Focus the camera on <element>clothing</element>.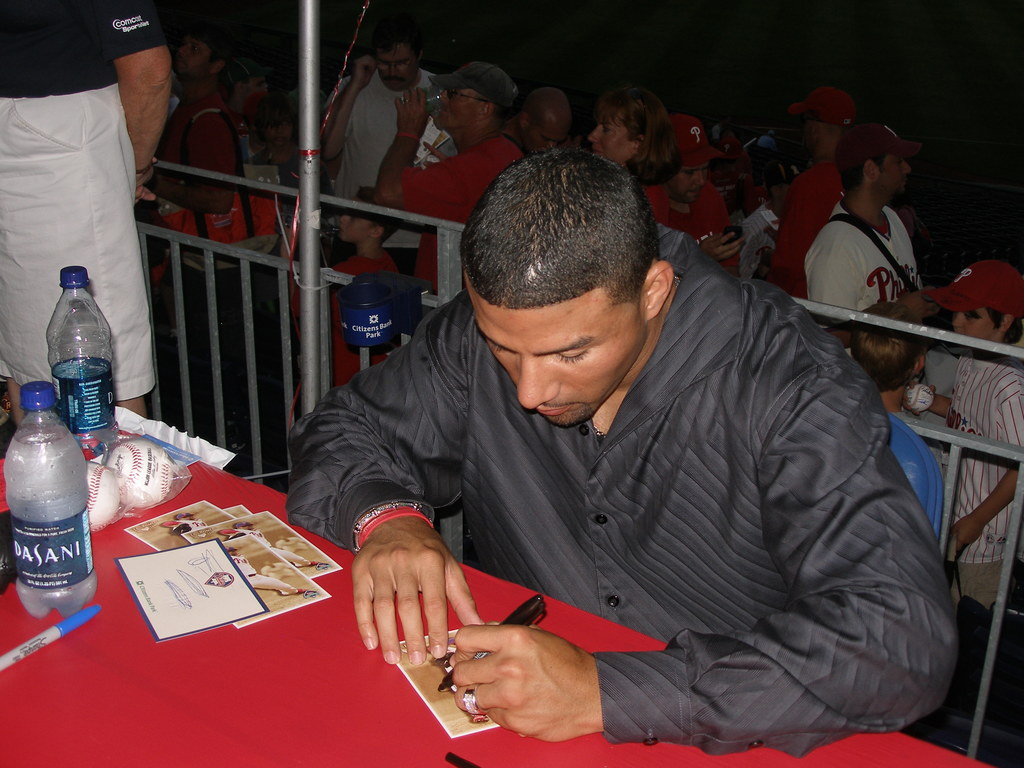
Focus region: {"left": 708, "top": 168, "right": 759, "bottom": 223}.
